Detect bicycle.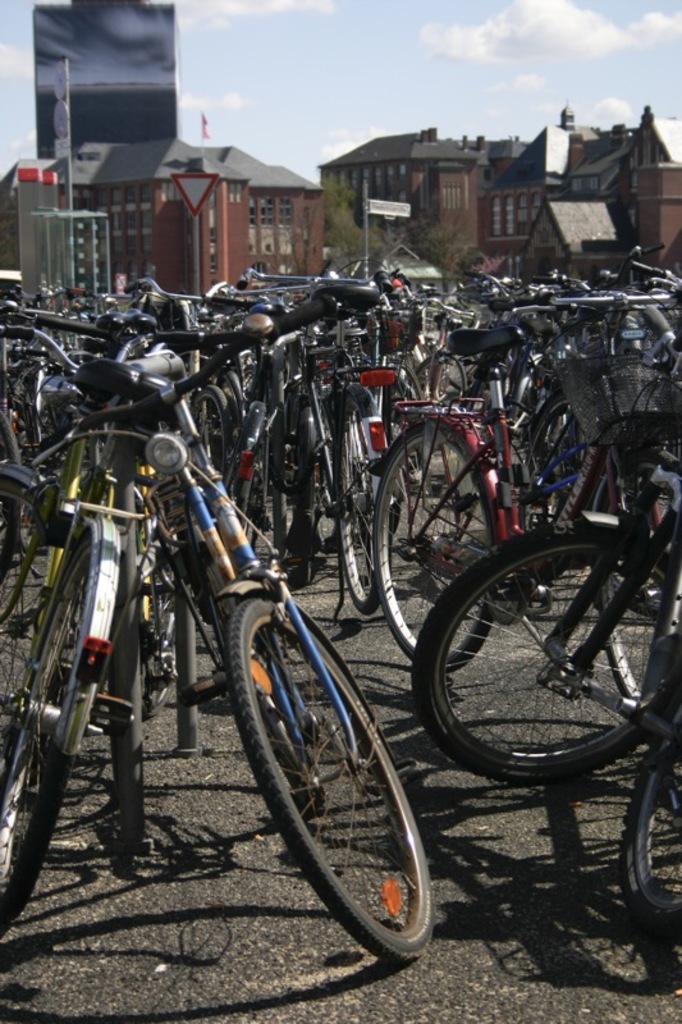
Detected at Rect(215, 481, 404, 873).
